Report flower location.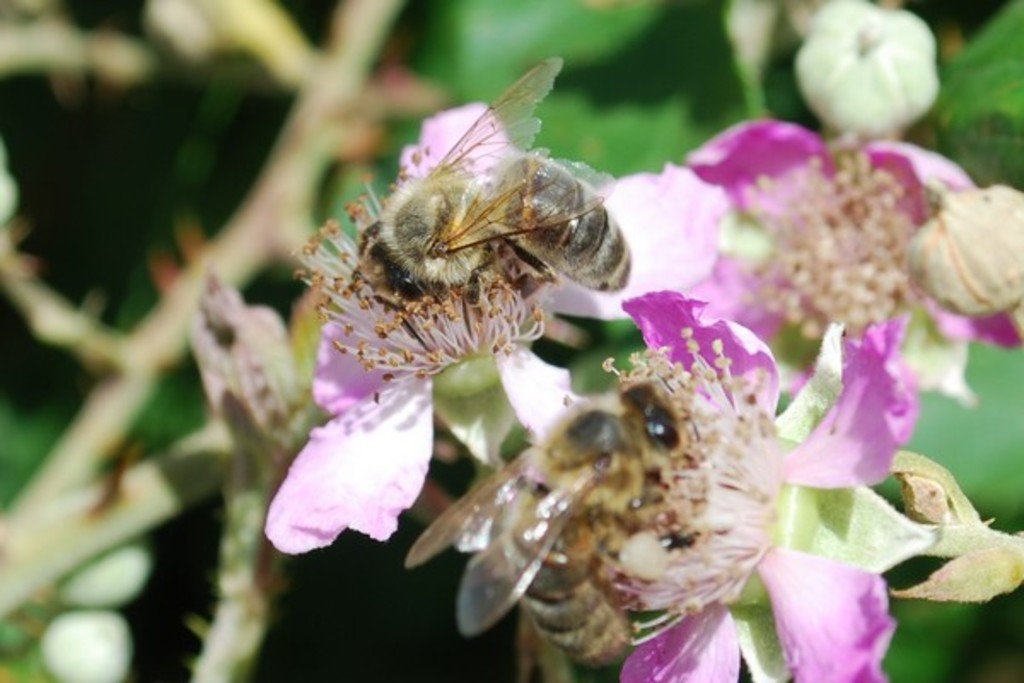
Report: [596,278,1022,681].
